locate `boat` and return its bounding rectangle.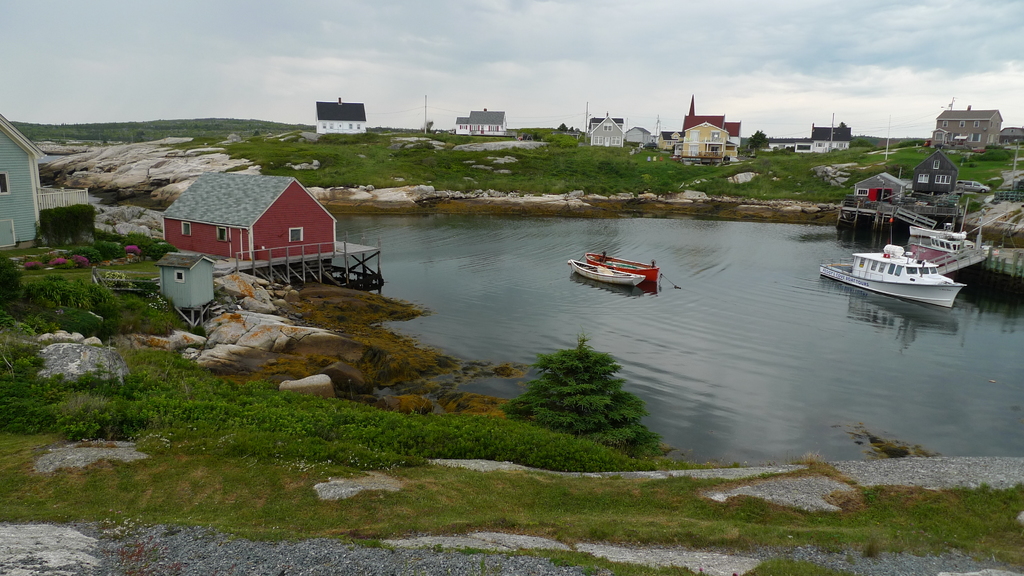
555 252 649 291.
